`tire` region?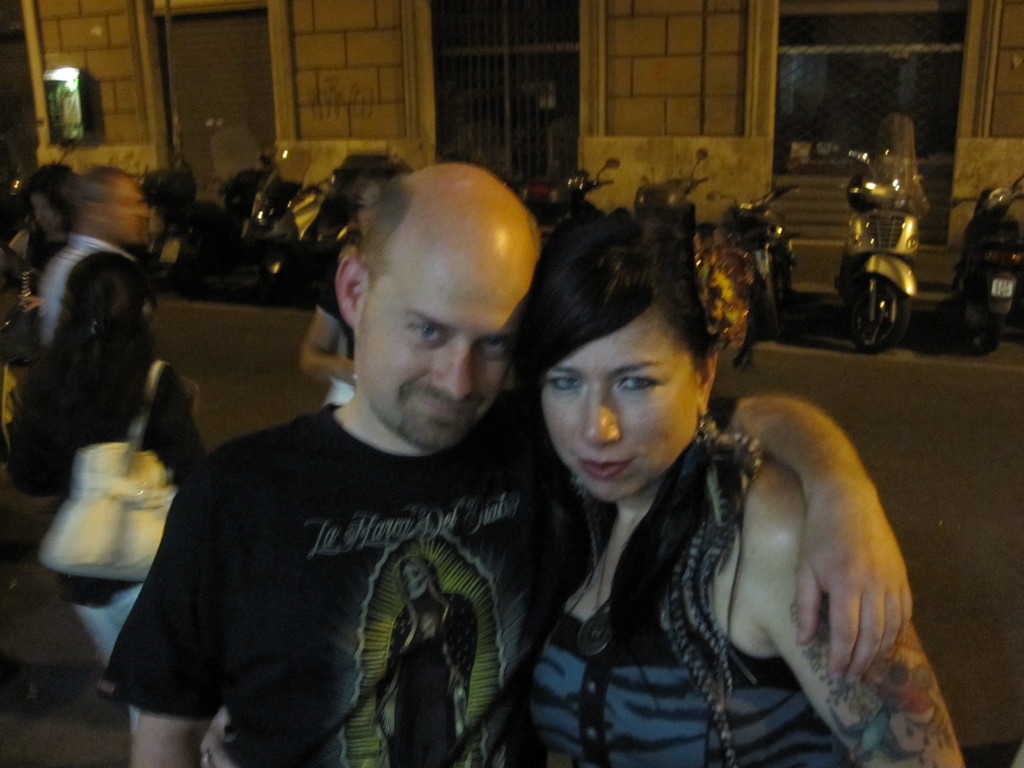
region(980, 314, 1005, 351)
